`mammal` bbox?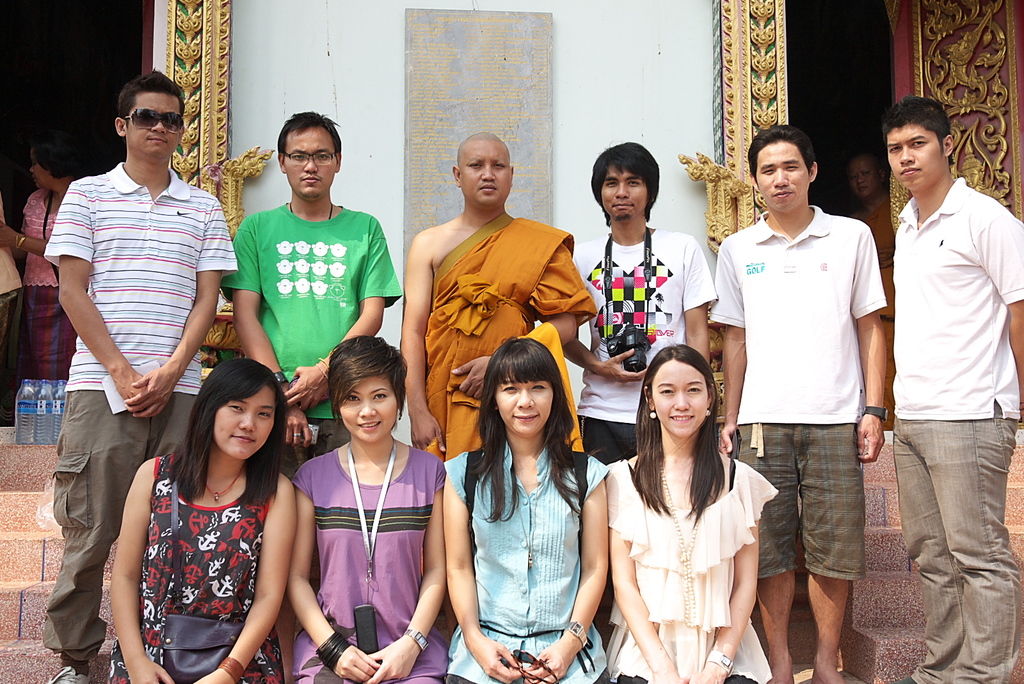
pyautogui.locateOnScreen(438, 333, 609, 683)
